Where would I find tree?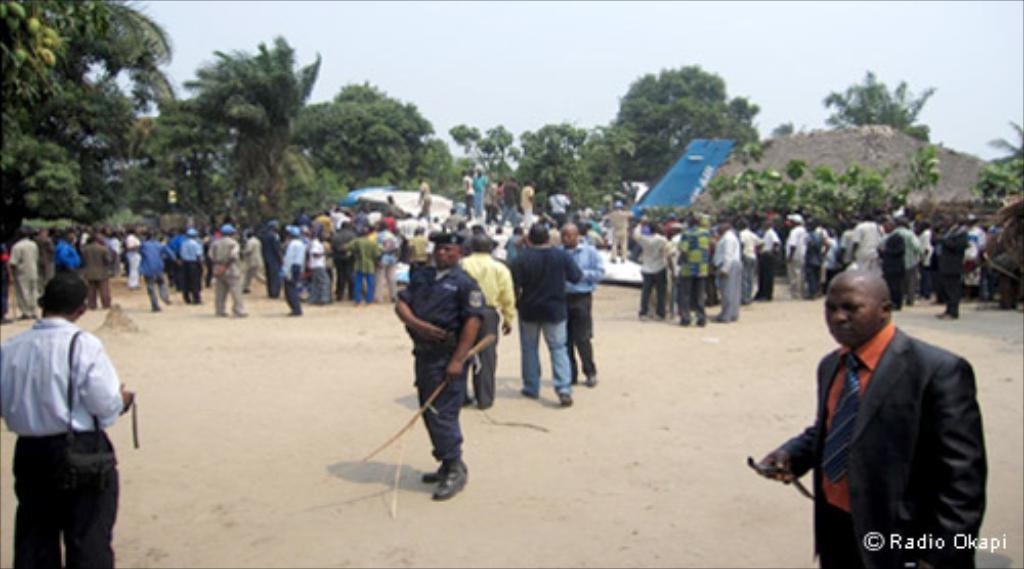
At <region>111, 143, 186, 229</region>.
